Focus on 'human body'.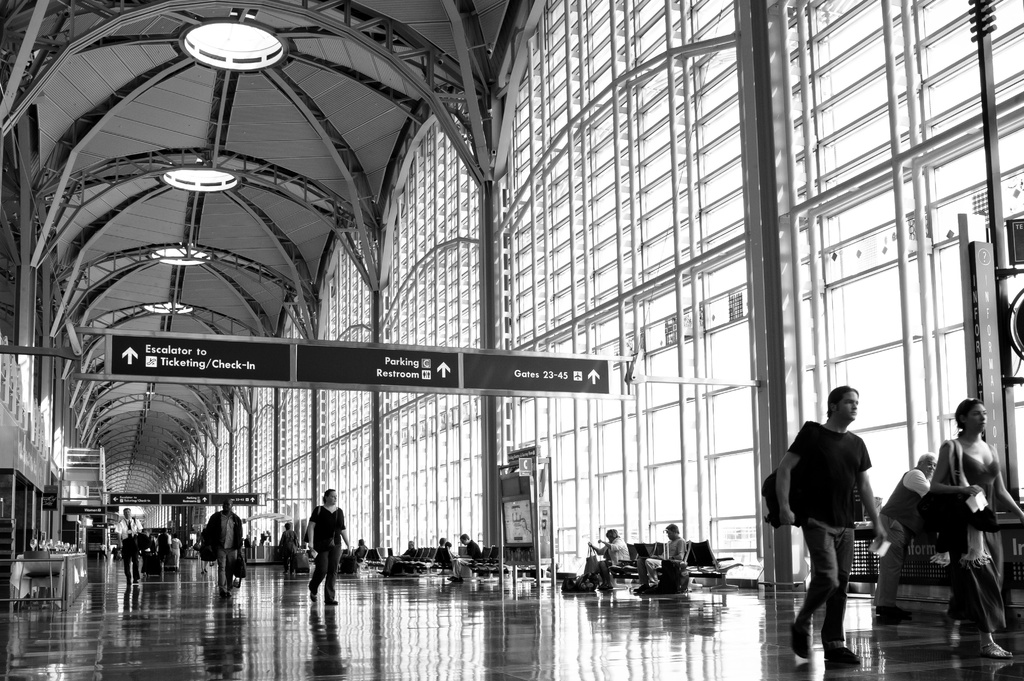
Focused at BBox(115, 502, 154, 577).
